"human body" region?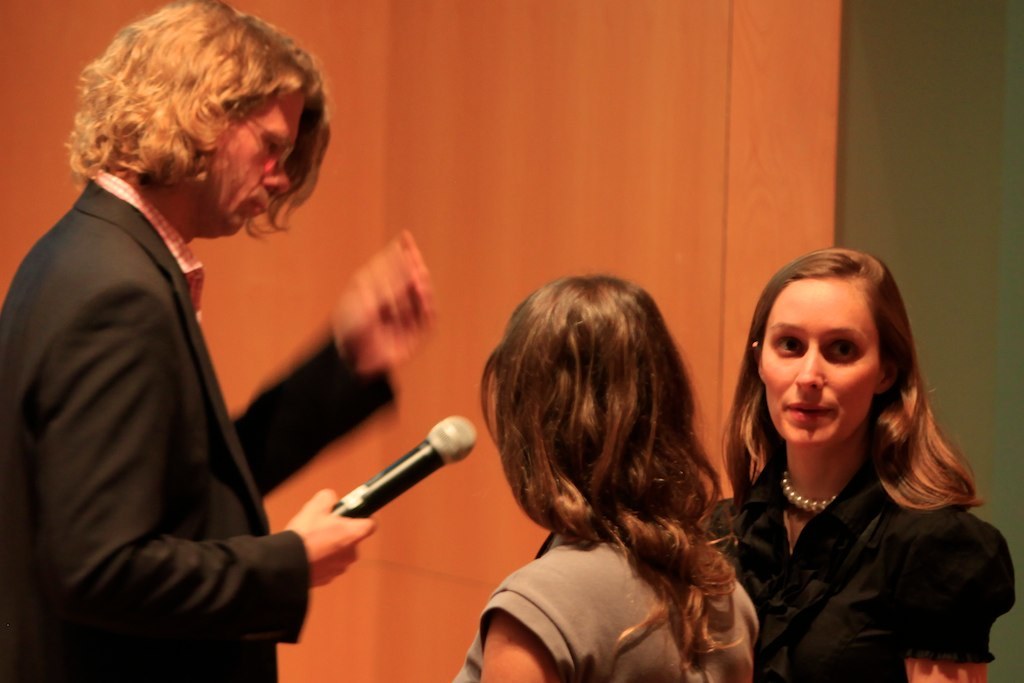
456, 505, 758, 682
